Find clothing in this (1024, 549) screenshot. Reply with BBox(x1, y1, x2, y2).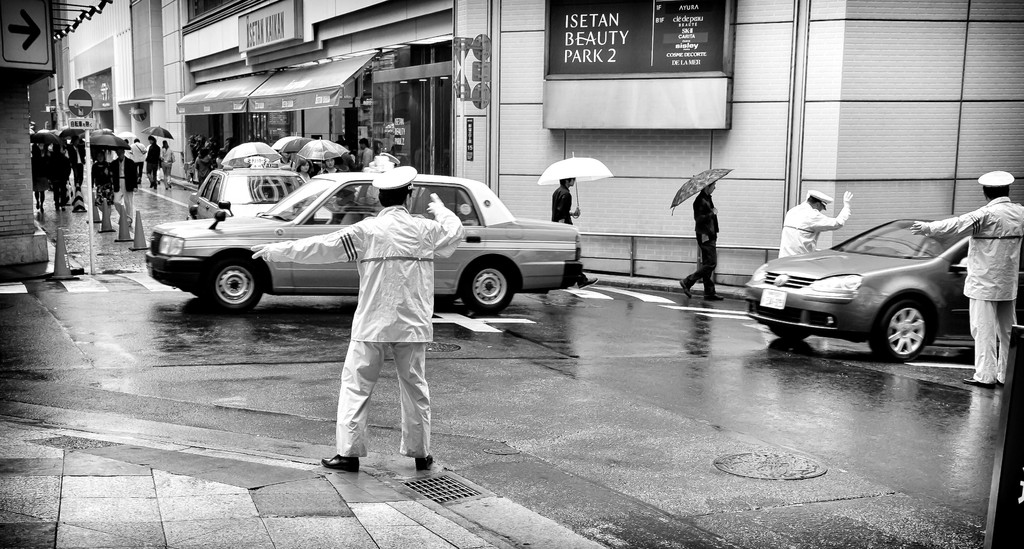
BBox(132, 145, 145, 181).
